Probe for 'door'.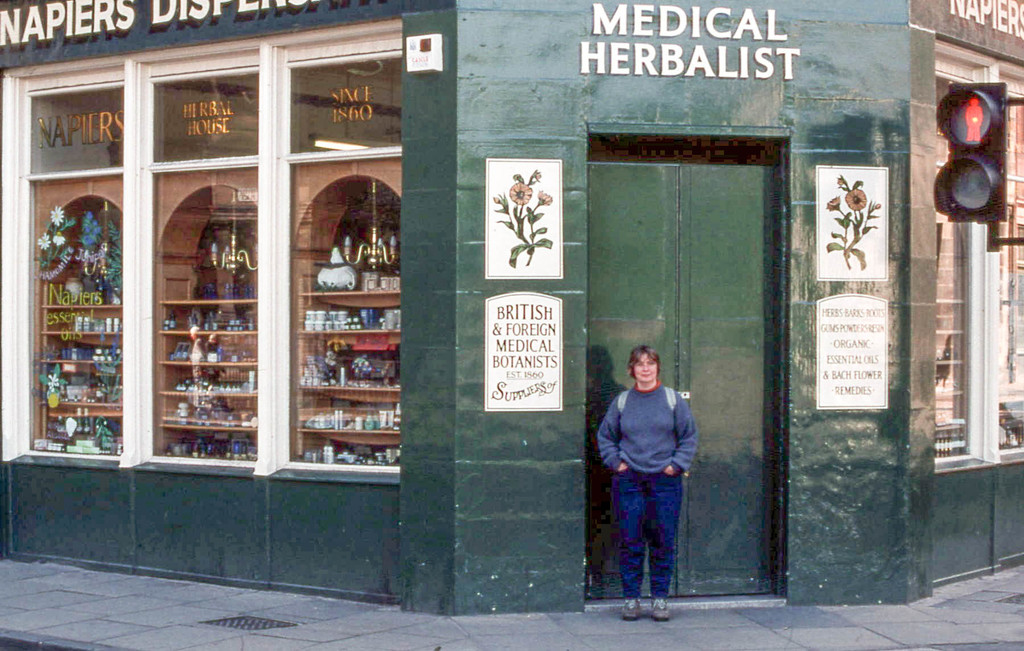
Probe result: select_region(588, 157, 780, 601).
